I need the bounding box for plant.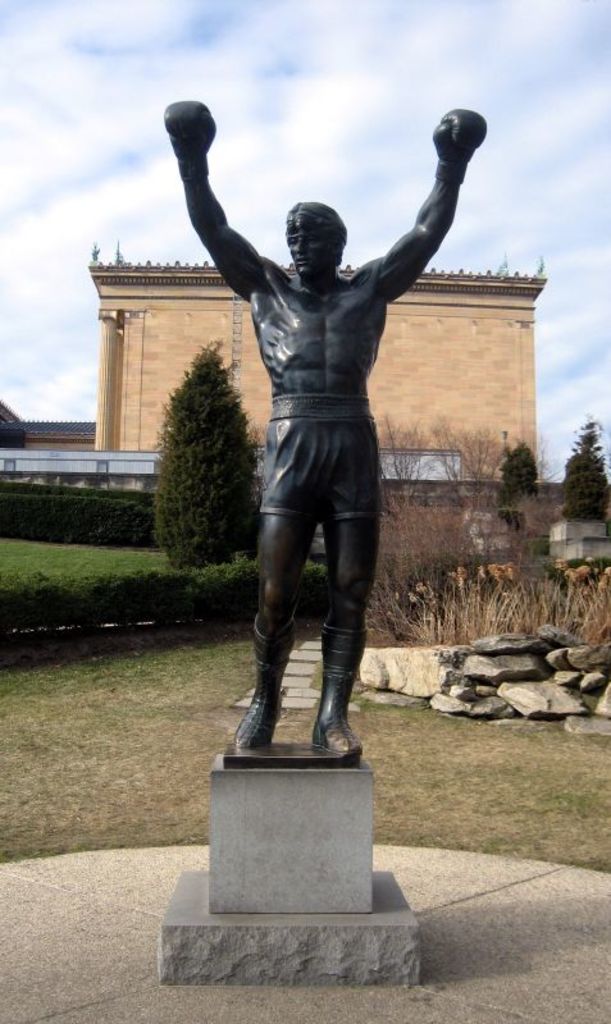
Here it is: Rect(375, 411, 477, 598).
